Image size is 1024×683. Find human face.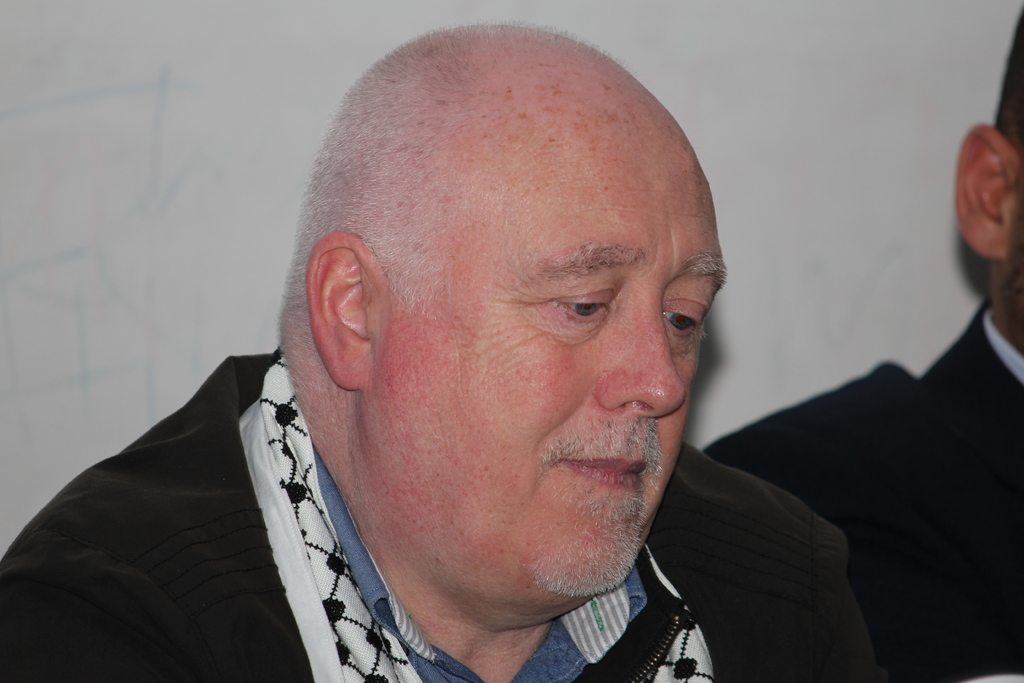
bbox=(369, 100, 726, 595).
